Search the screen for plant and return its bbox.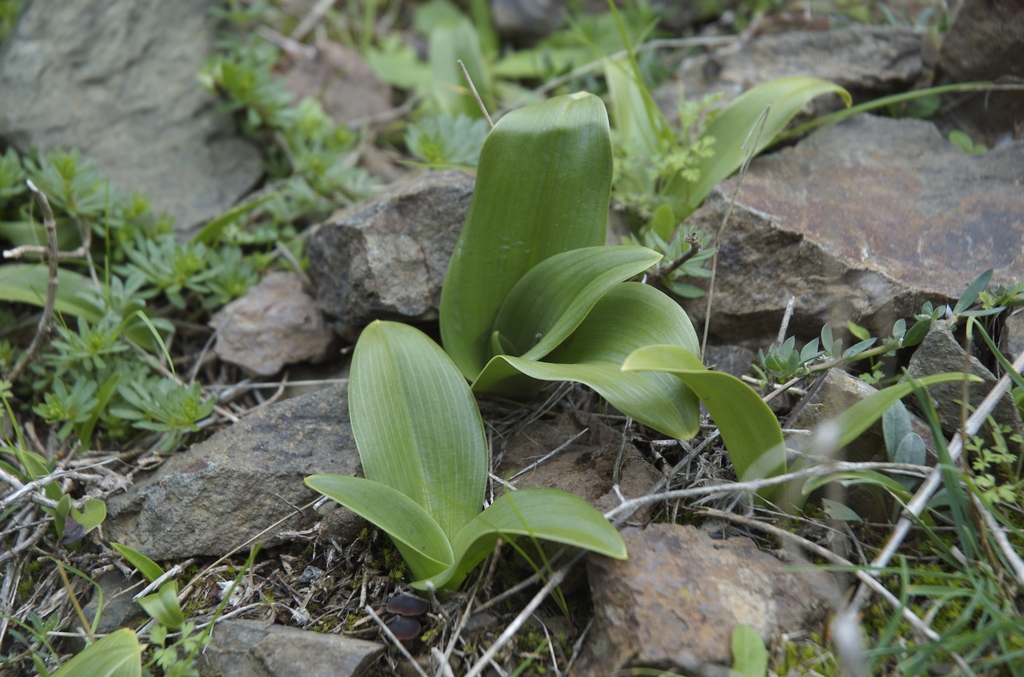
Found: bbox=(296, 314, 630, 611).
